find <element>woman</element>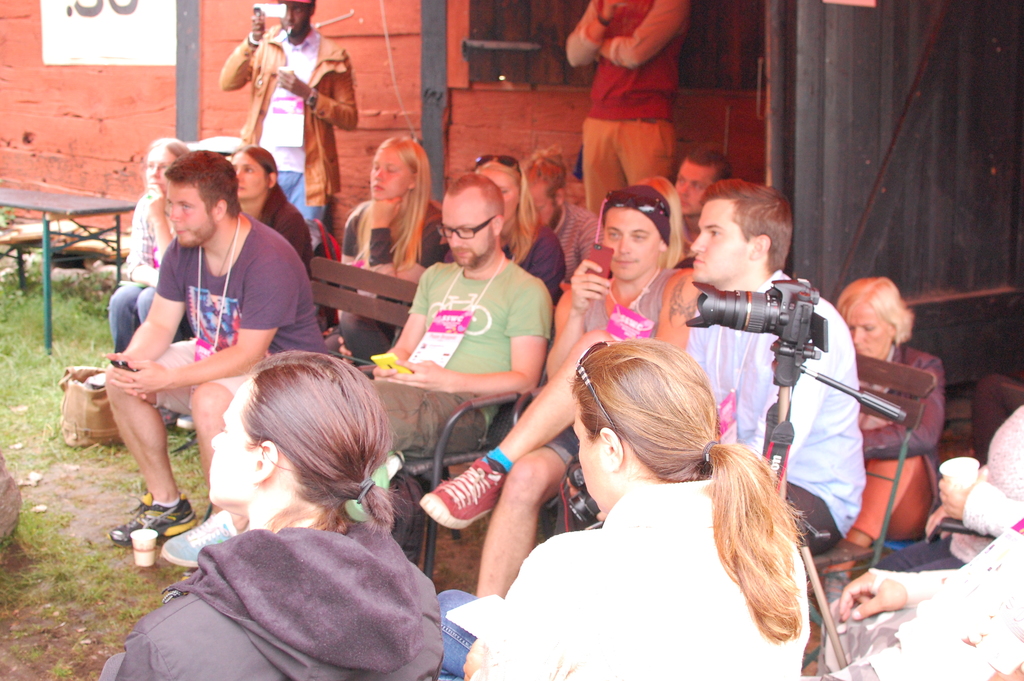
{"x1": 226, "y1": 145, "x2": 312, "y2": 276}
